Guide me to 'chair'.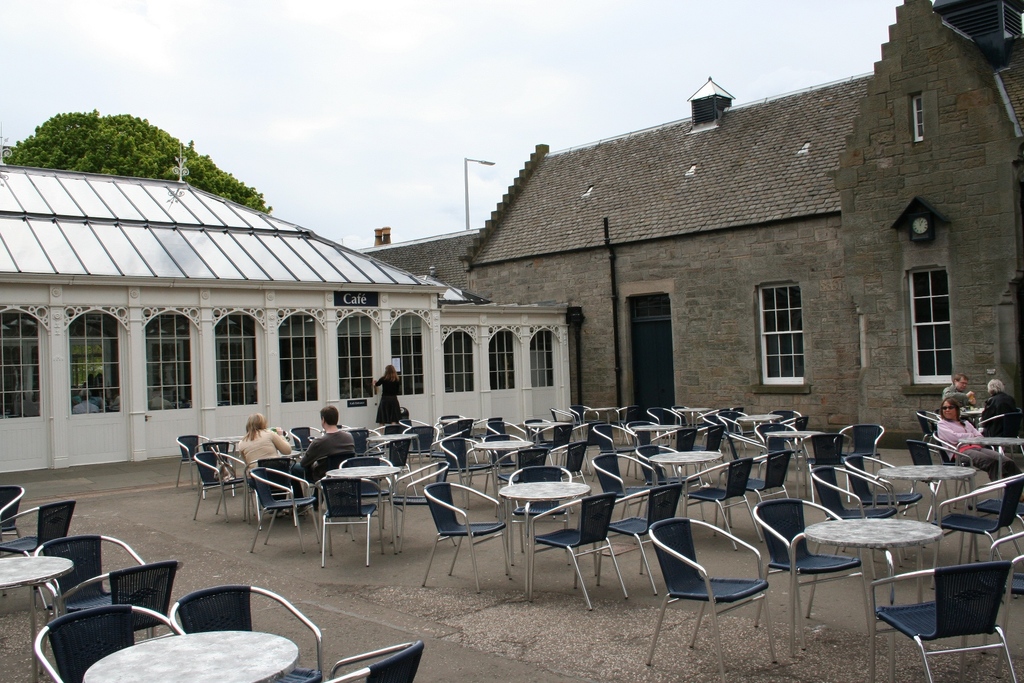
Guidance: 508/462/577/564.
